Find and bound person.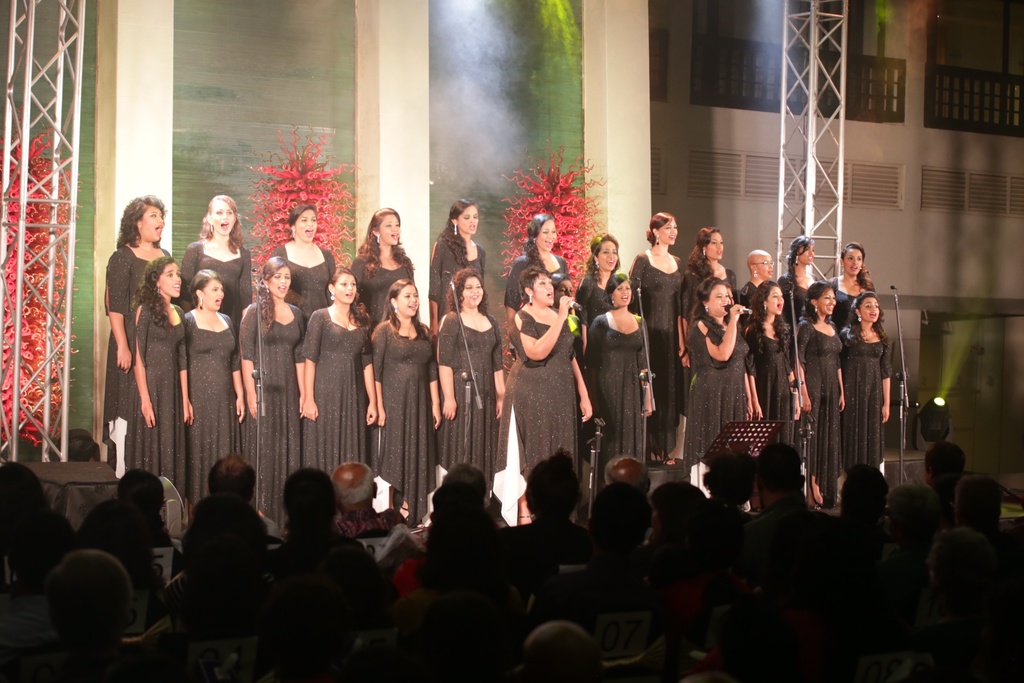
Bound: (432, 194, 493, 329).
